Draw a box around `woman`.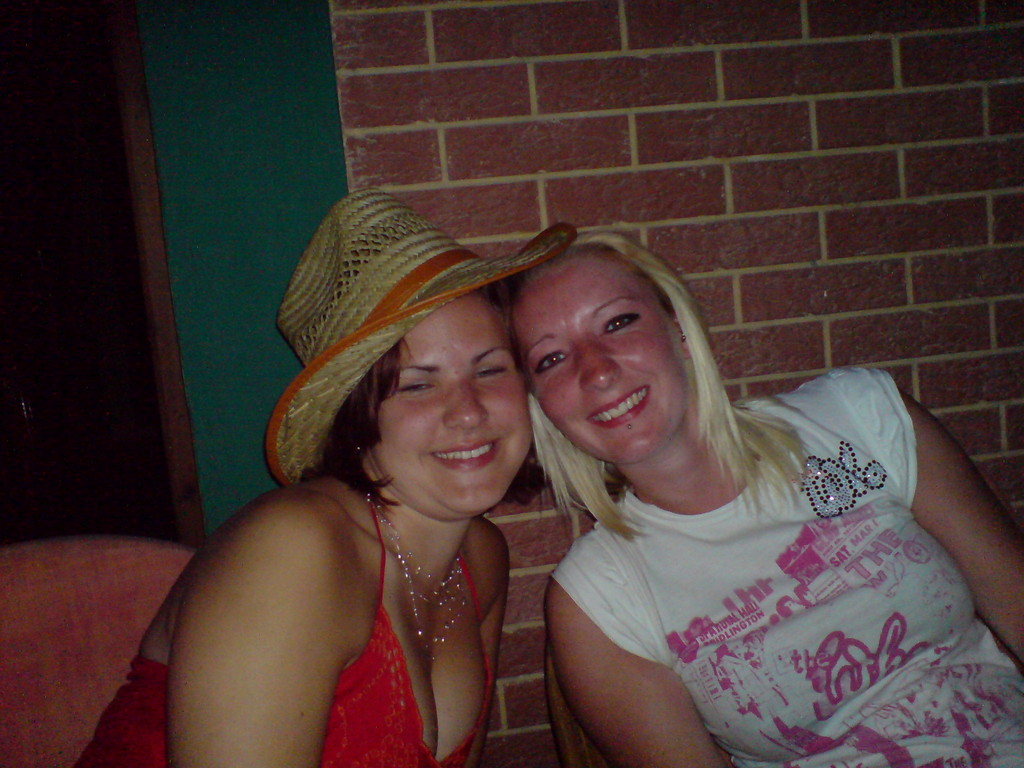
{"x1": 472, "y1": 203, "x2": 966, "y2": 767}.
